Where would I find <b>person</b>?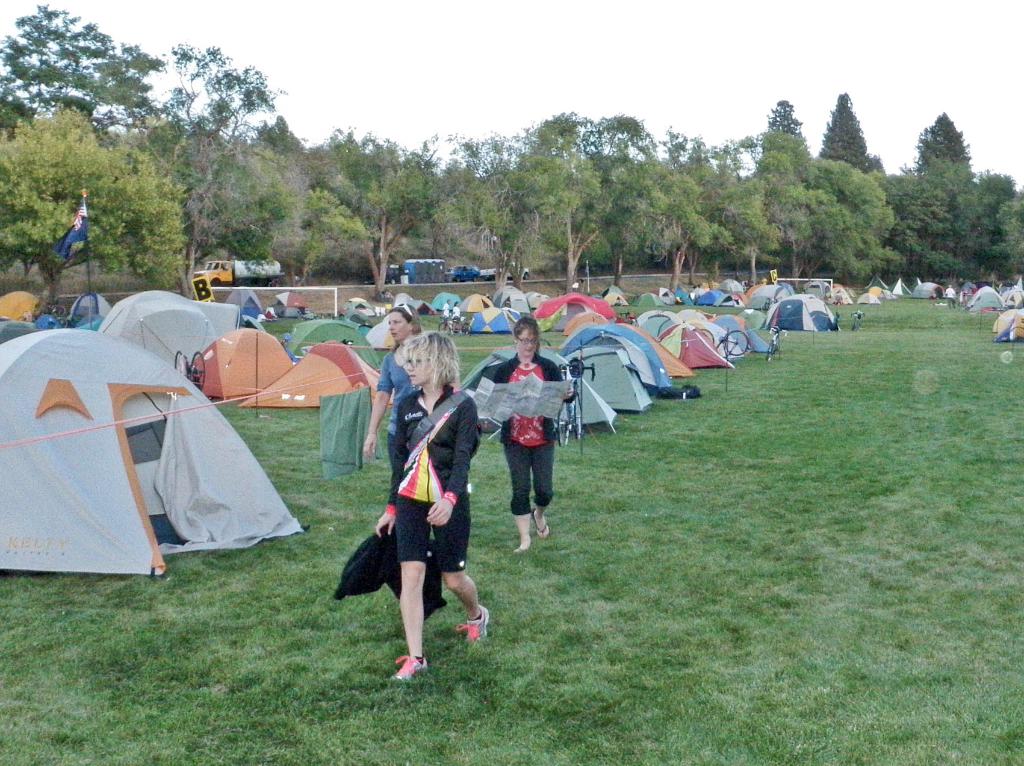
At left=358, top=305, right=428, bottom=495.
